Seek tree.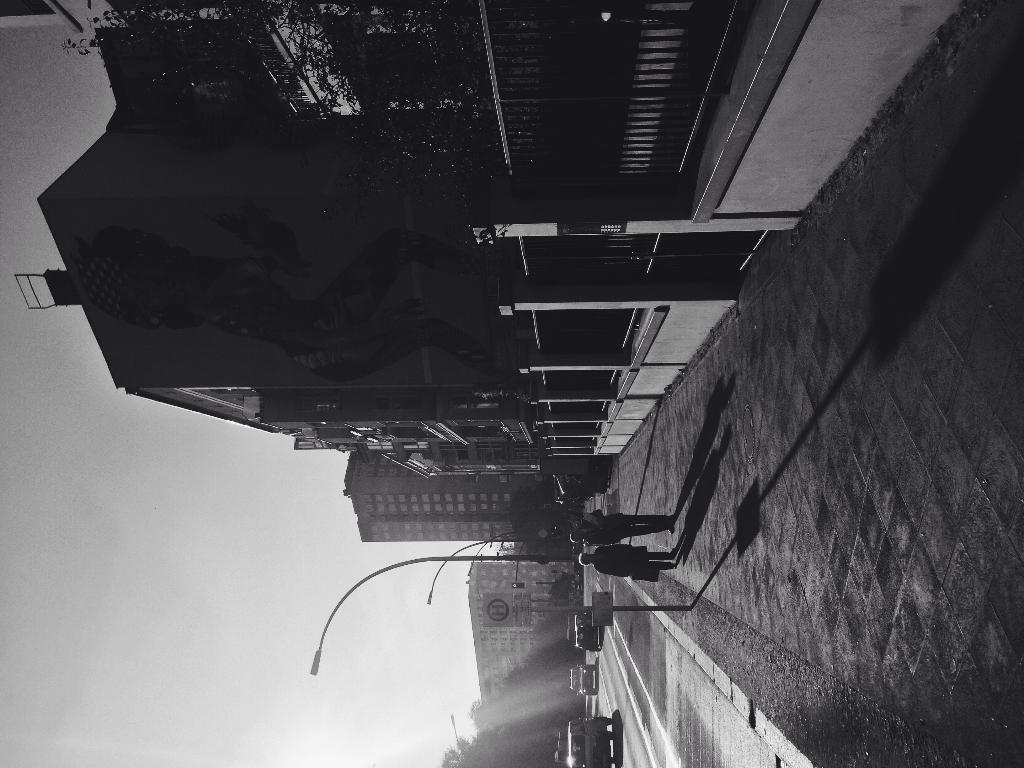
469/685/575/729.
